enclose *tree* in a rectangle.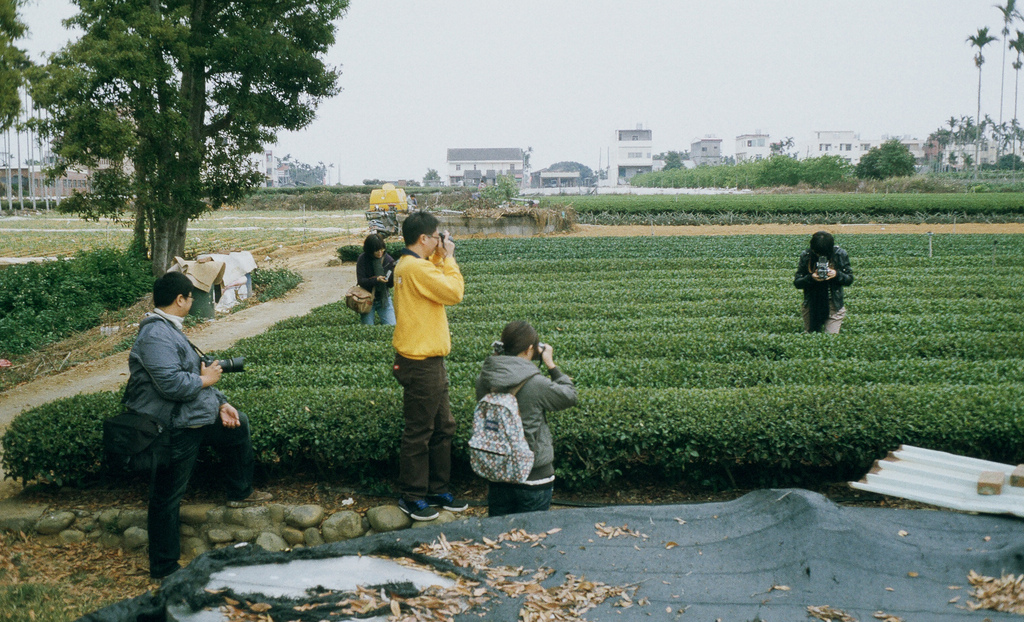
[22,0,356,272].
